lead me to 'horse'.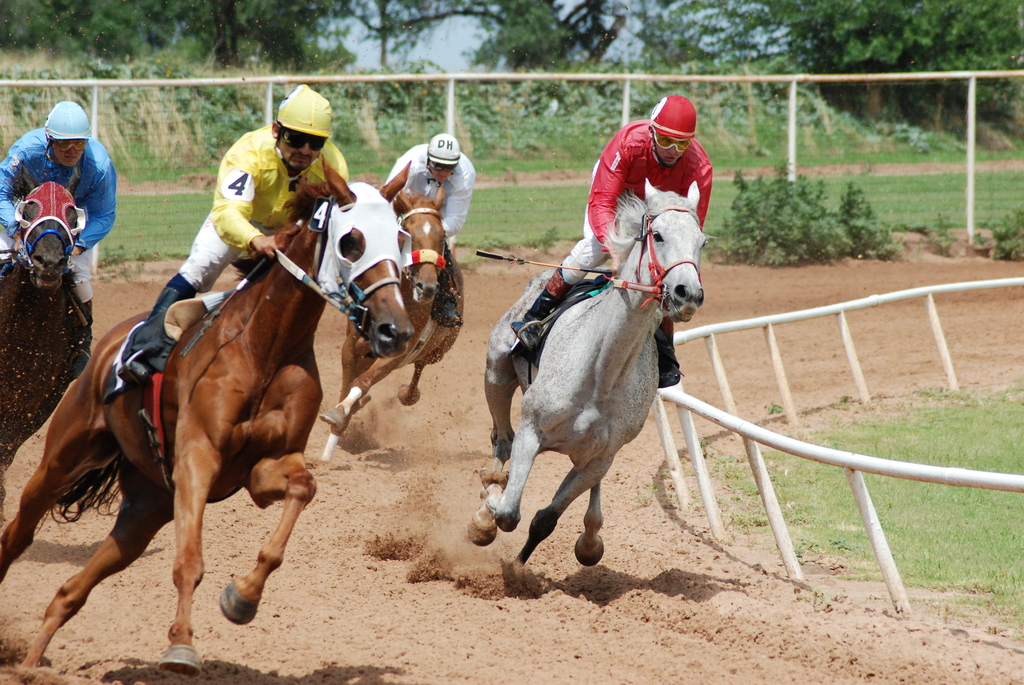
Lead to 0,150,413,684.
